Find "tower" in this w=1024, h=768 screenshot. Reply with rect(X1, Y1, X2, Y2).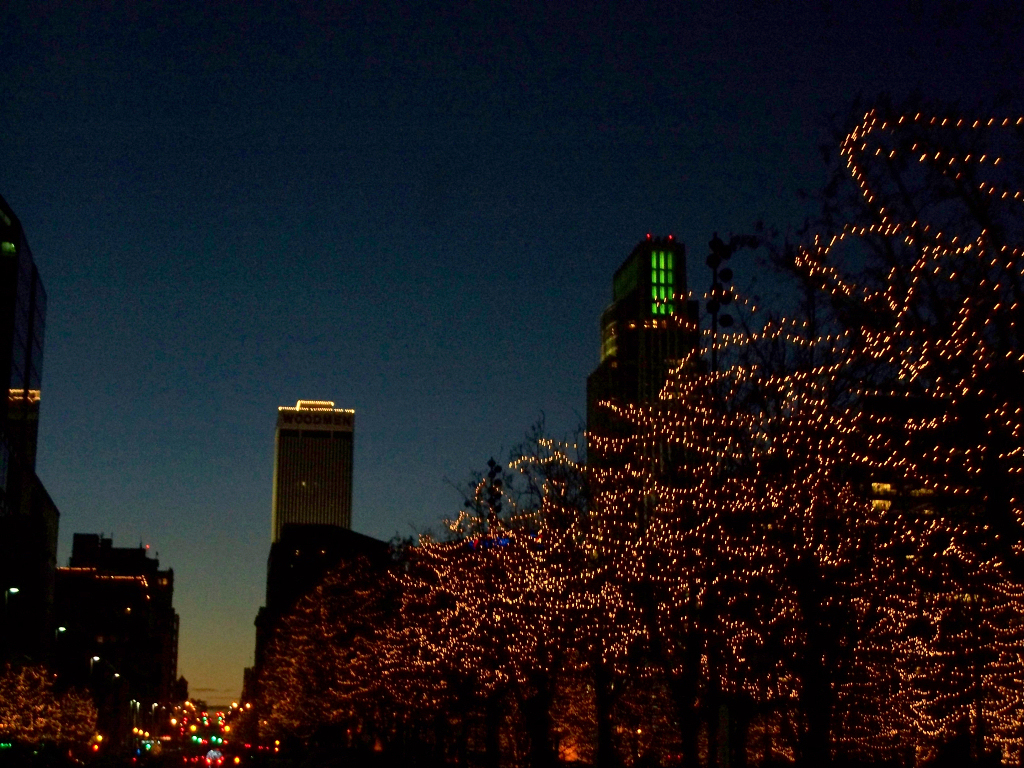
rect(236, 386, 481, 758).
